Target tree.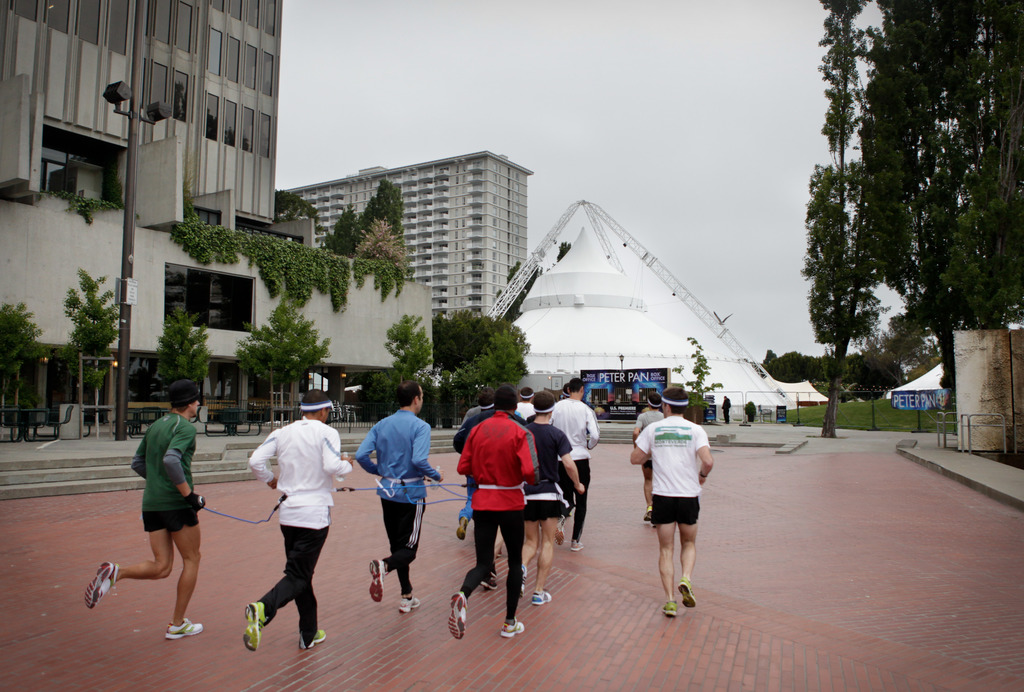
Target region: bbox=[382, 313, 536, 409].
